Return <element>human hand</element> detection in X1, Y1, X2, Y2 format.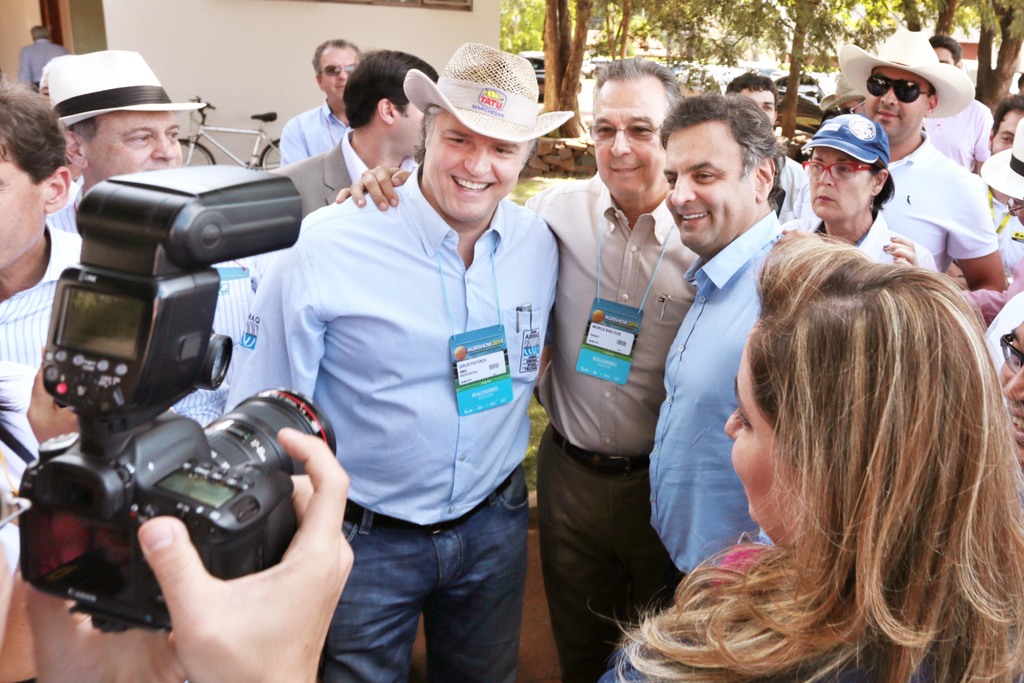
0, 563, 191, 682.
